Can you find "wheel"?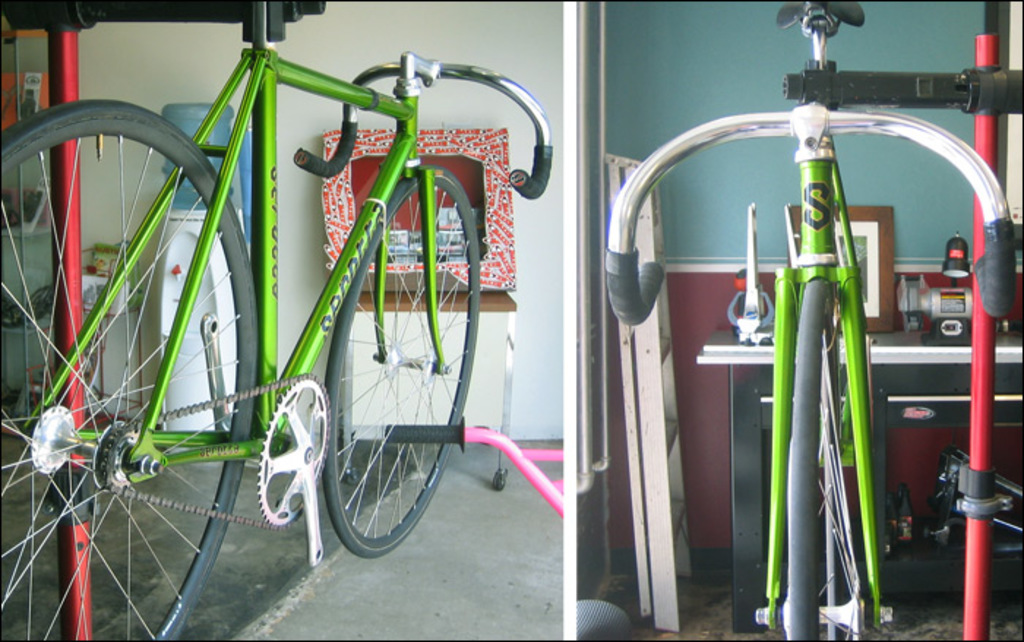
Yes, bounding box: {"left": 783, "top": 284, "right": 863, "bottom": 641}.
